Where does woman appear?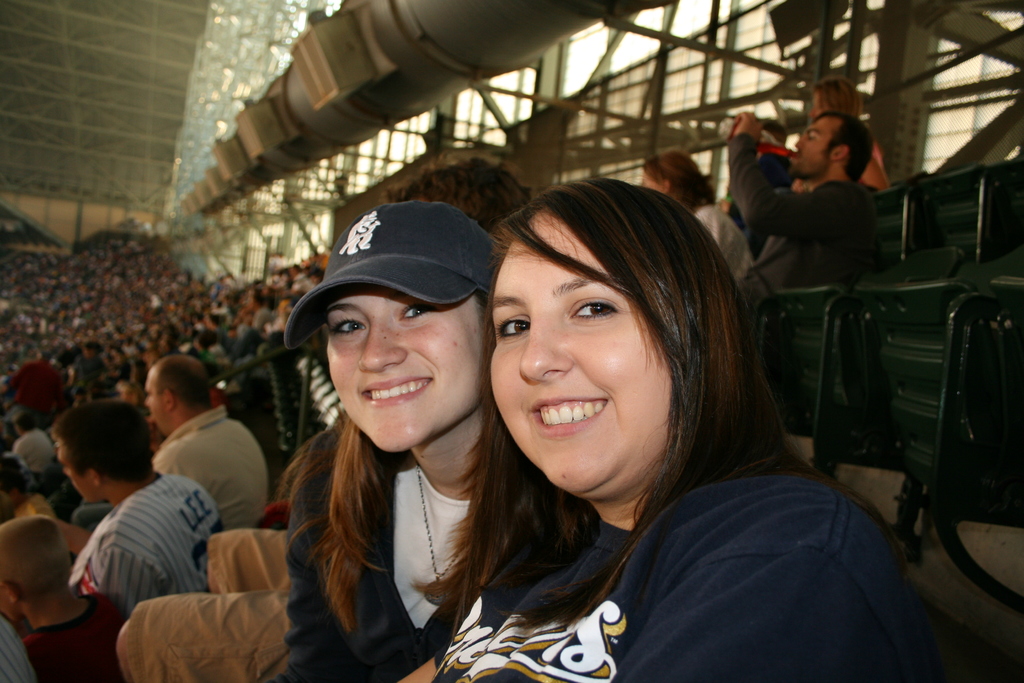
Appears at bbox(385, 172, 963, 682).
